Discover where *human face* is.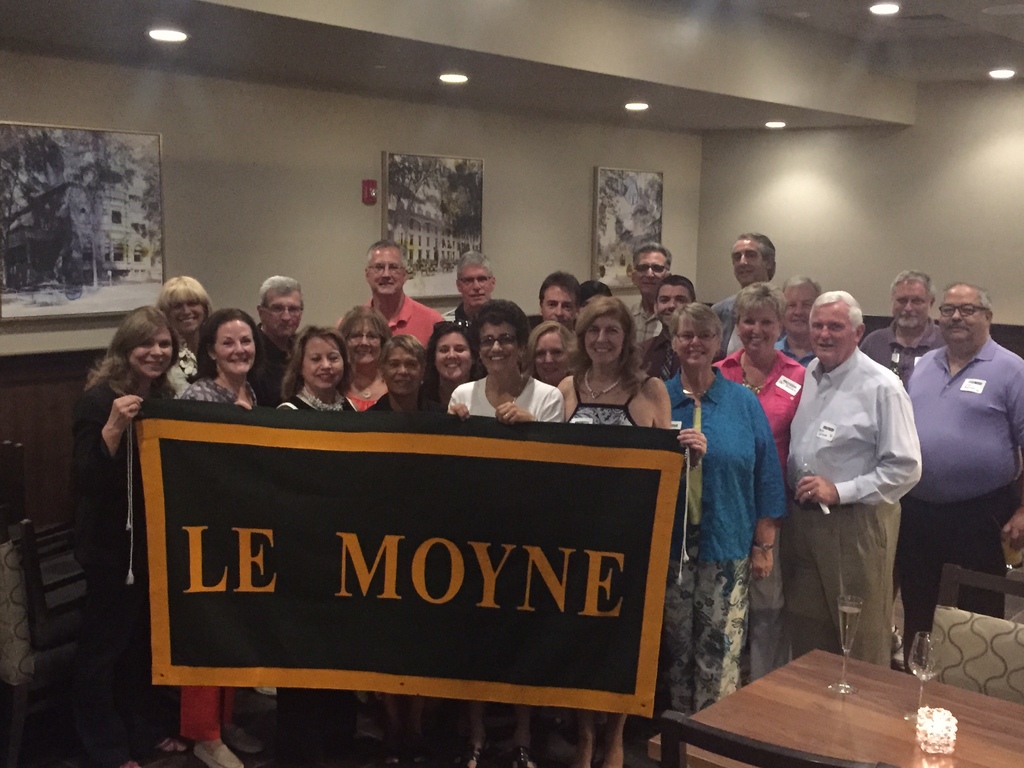
Discovered at 536,331,566,381.
